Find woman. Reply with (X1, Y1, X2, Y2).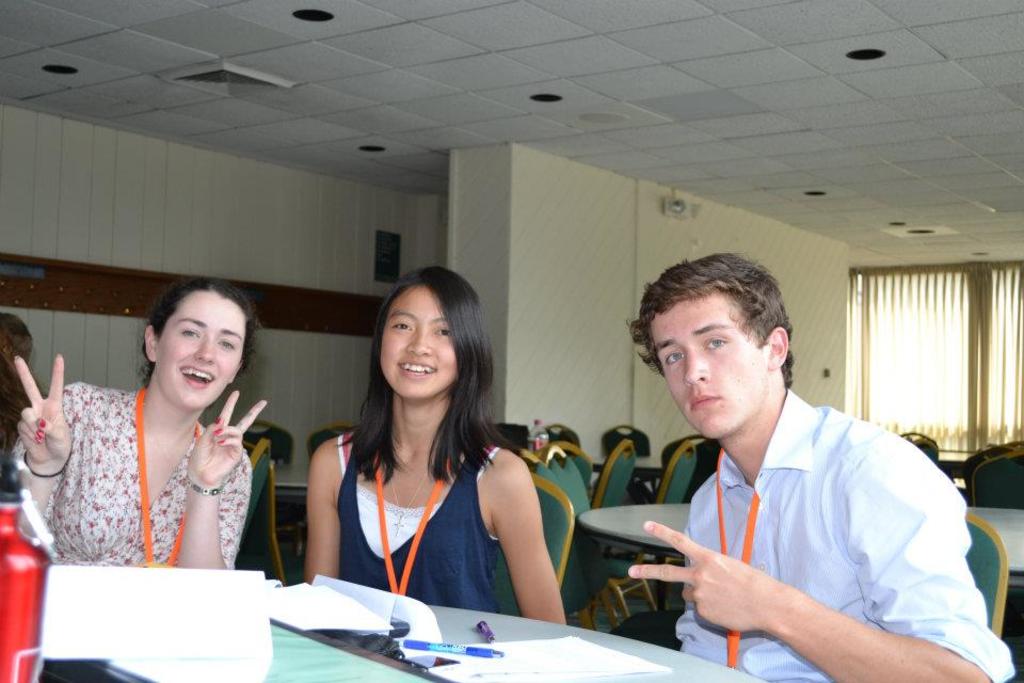
(11, 279, 271, 570).
